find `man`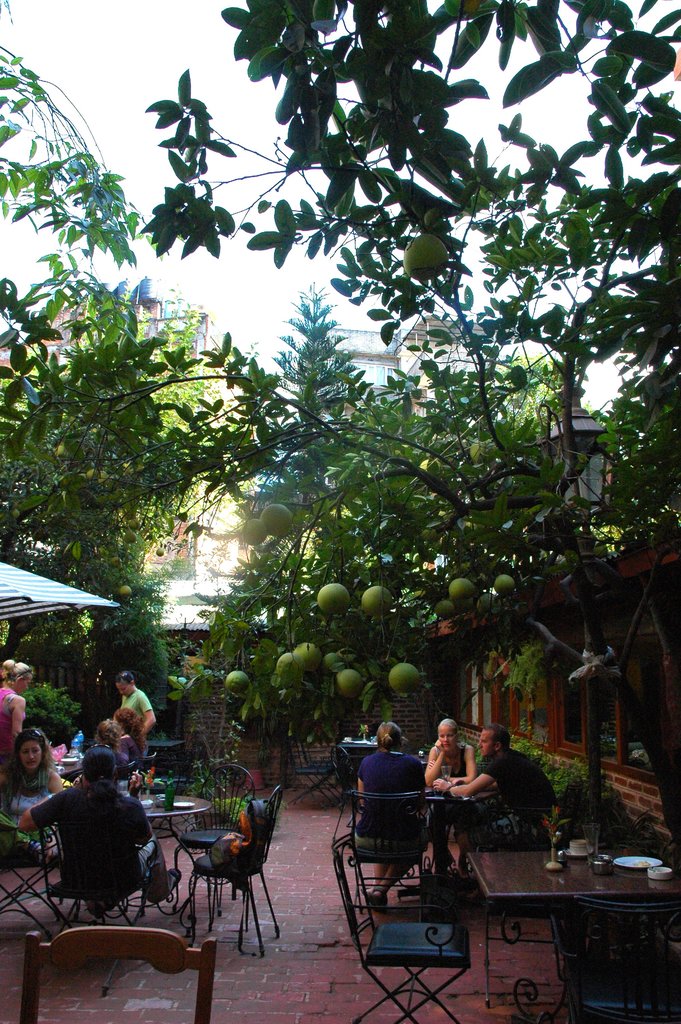
pyautogui.locateOnScreen(17, 742, 185, 901)
